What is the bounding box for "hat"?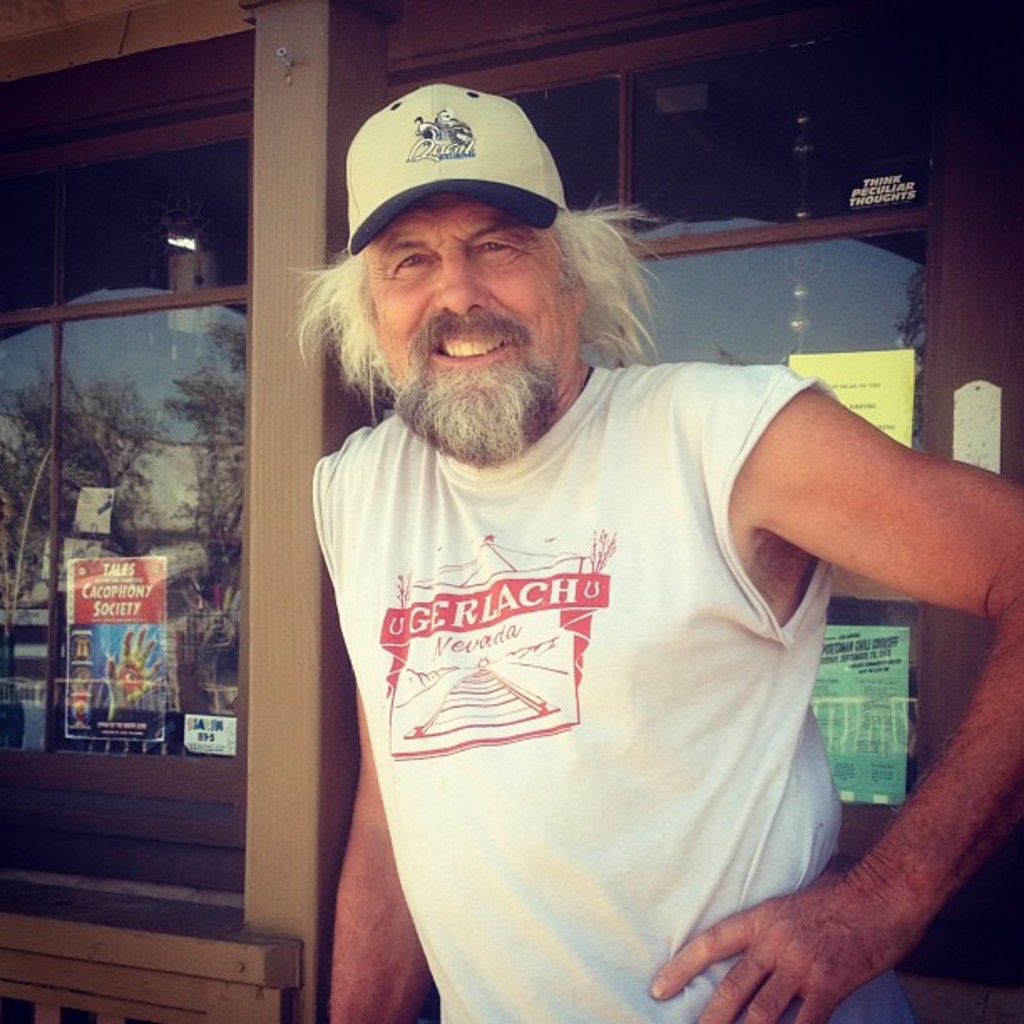
[345,85,562,243].
